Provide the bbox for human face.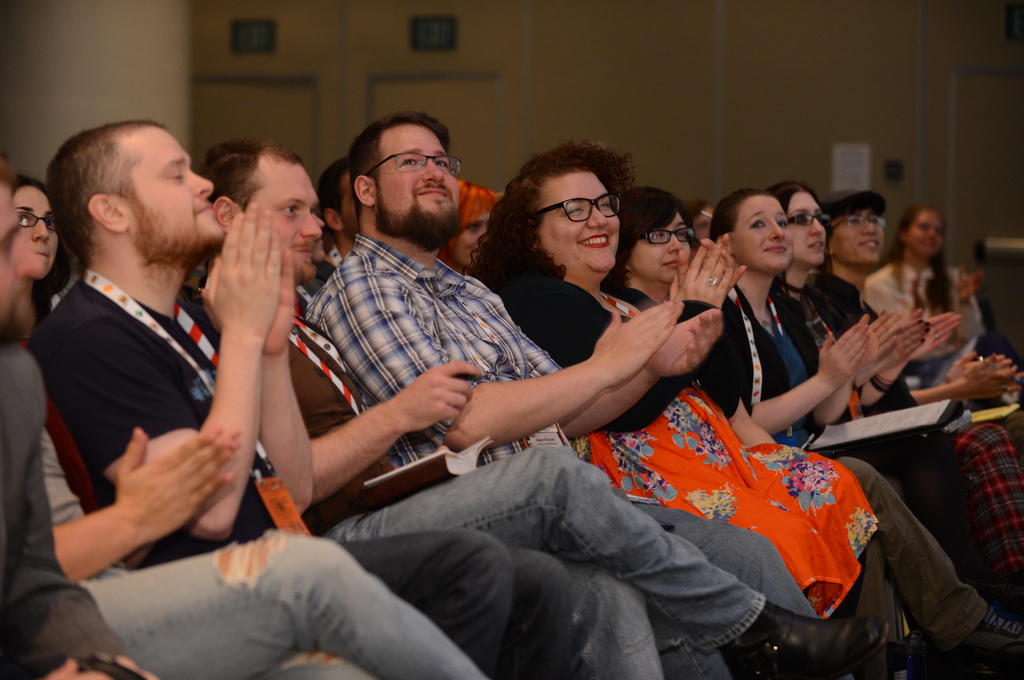
455, 215, 493, 266.
